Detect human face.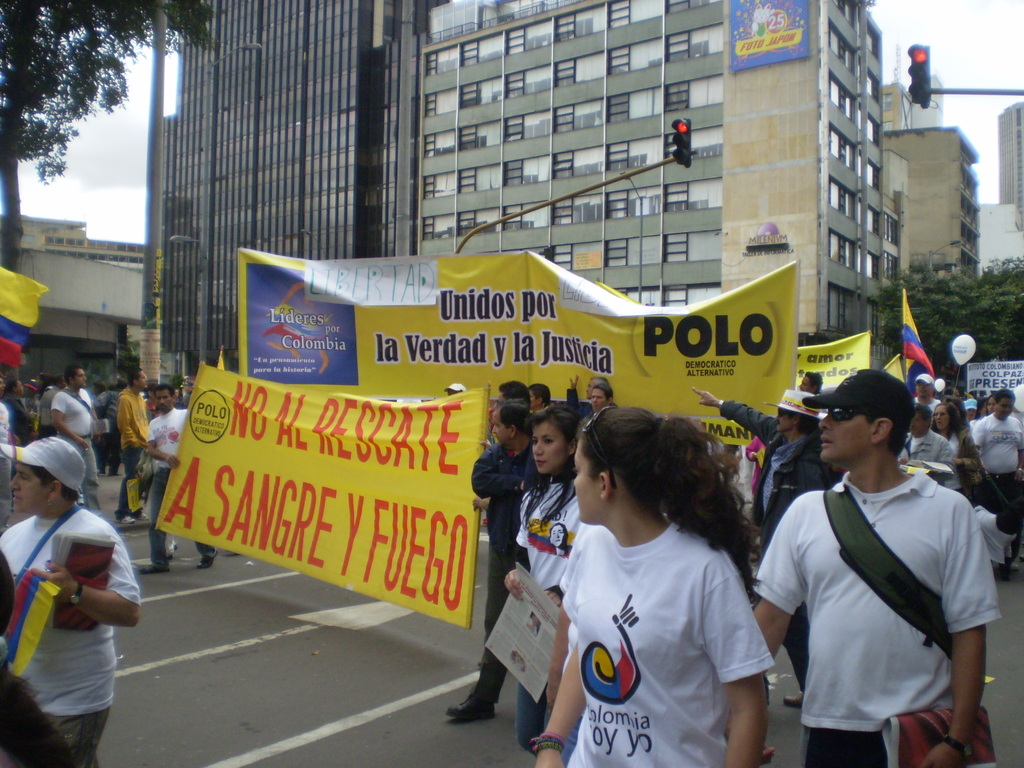
Detected at x1=915, y1=381, x2=934, y2=398.
